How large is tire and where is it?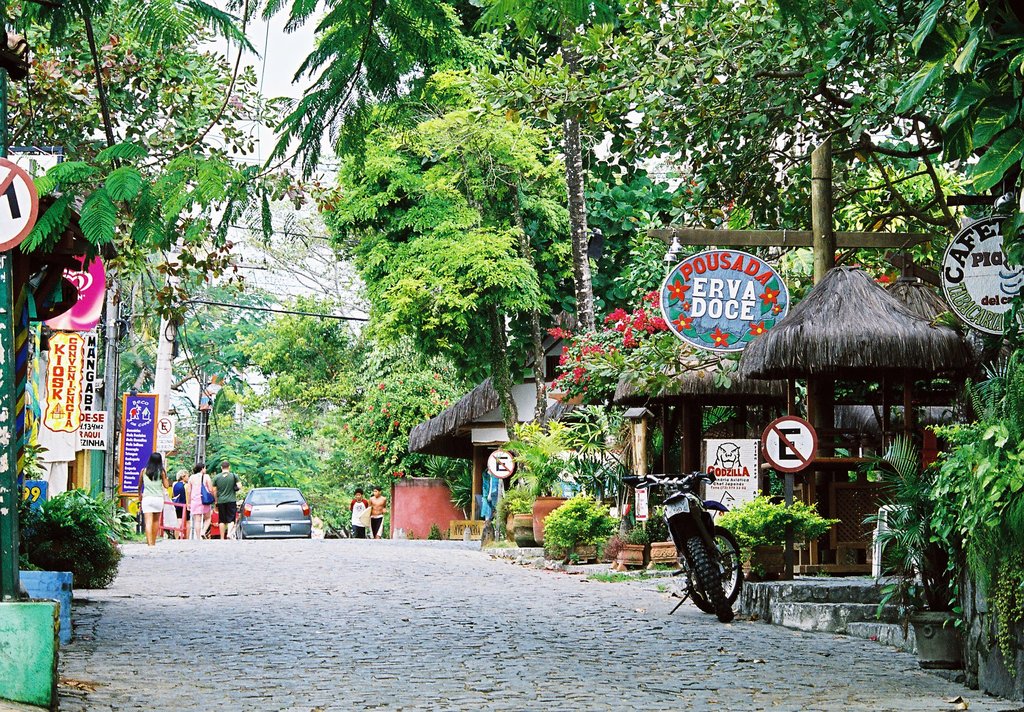
Bounding box: 682, 536, 736, 622.
